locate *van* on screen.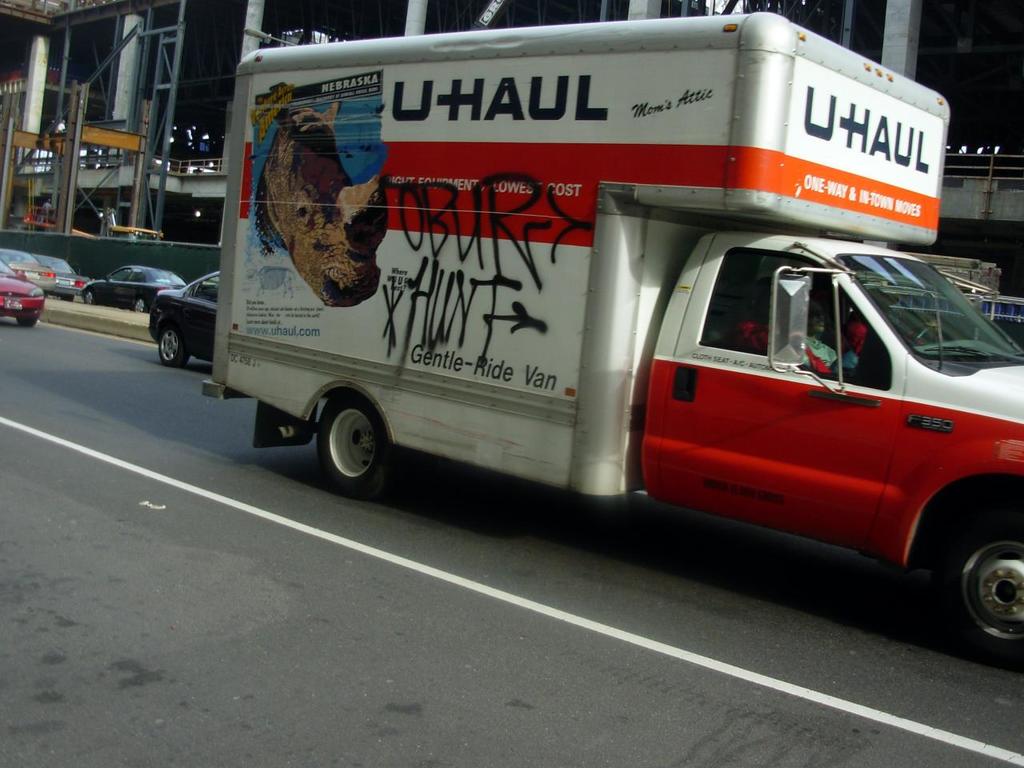
On screen at Rect(199, 8, 1023, 674).
